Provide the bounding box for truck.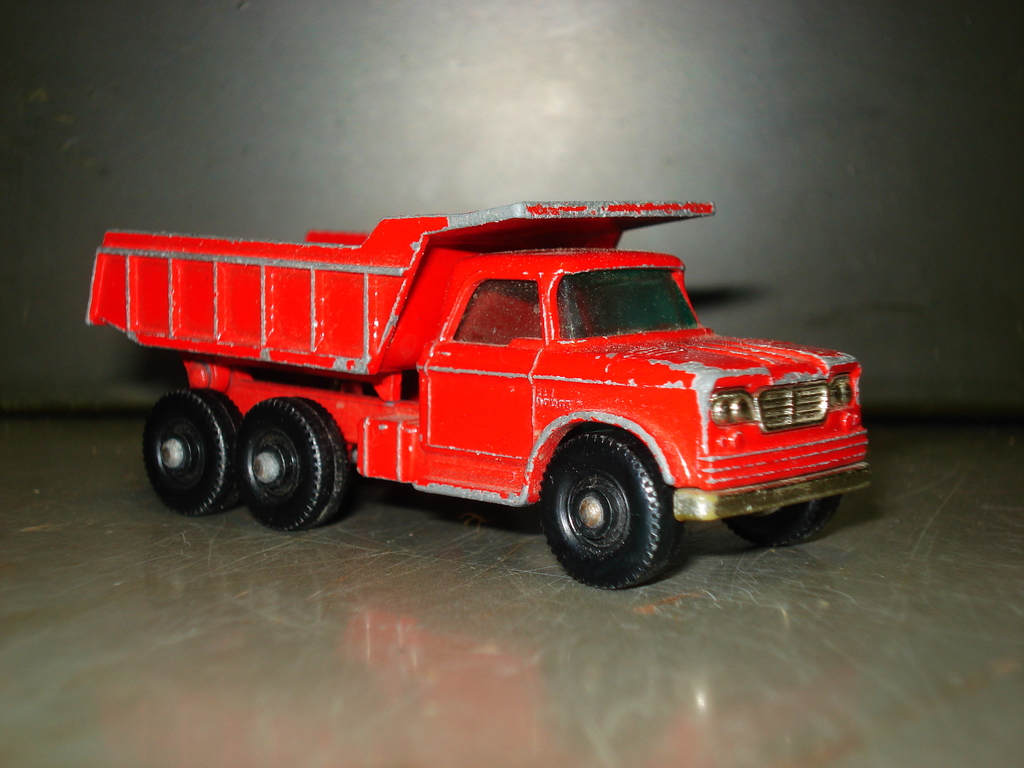
[83,198,893,604].
